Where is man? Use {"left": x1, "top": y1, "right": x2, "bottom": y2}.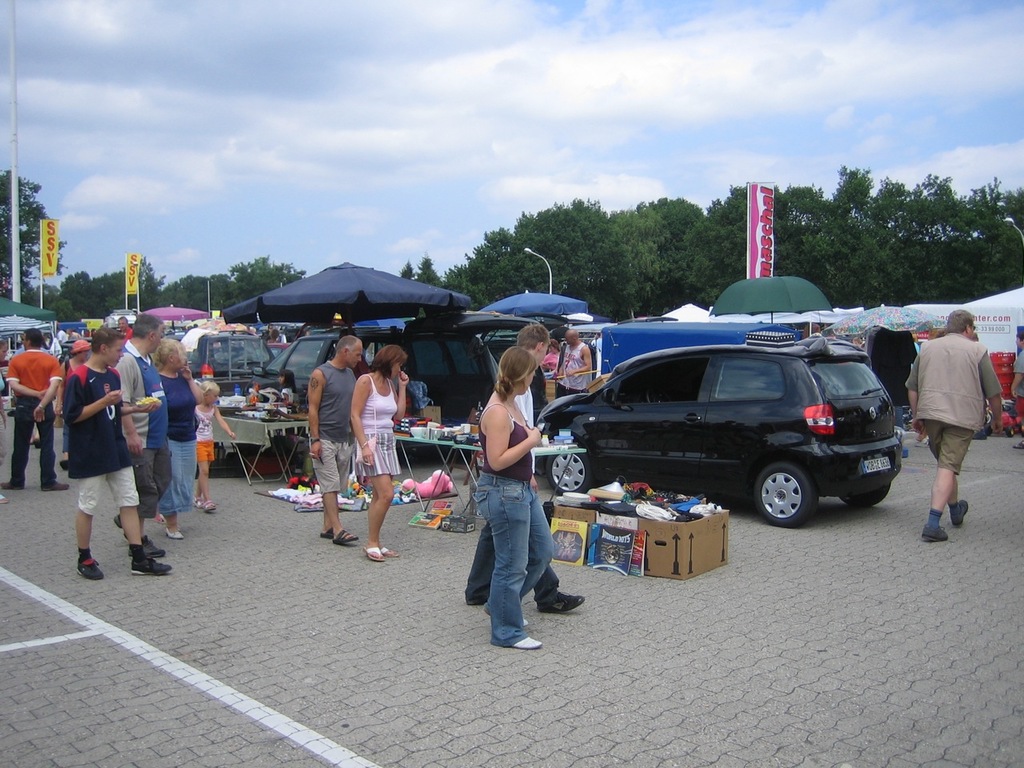
{"left": 64, "top": 324, "right": 173, "bottom": 578}.
